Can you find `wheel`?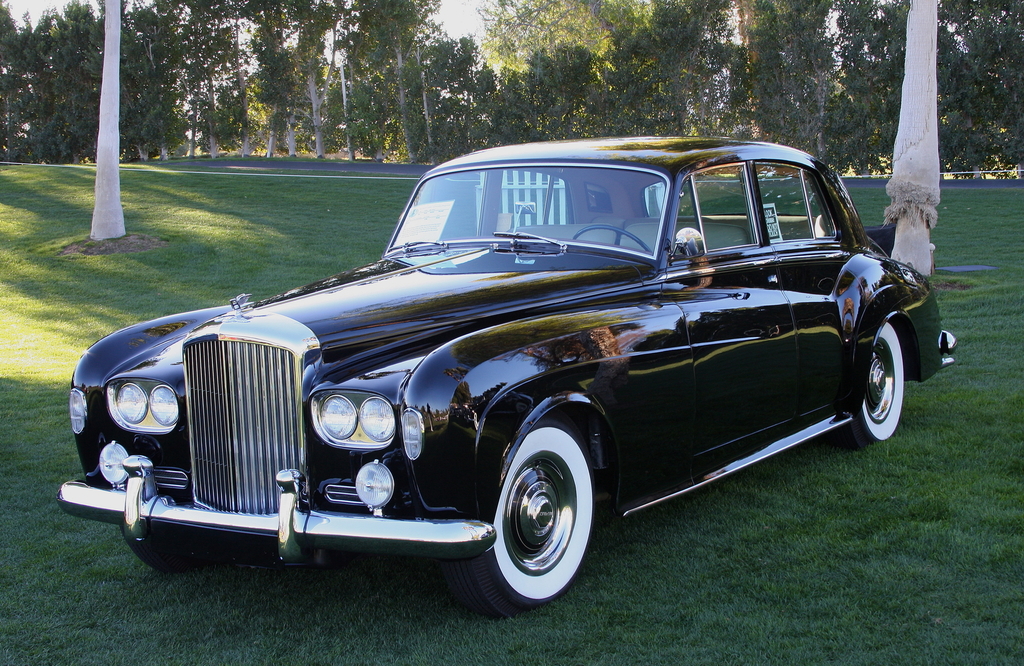
Yes, bounding box: BBox(838, 322, 908, 443).
